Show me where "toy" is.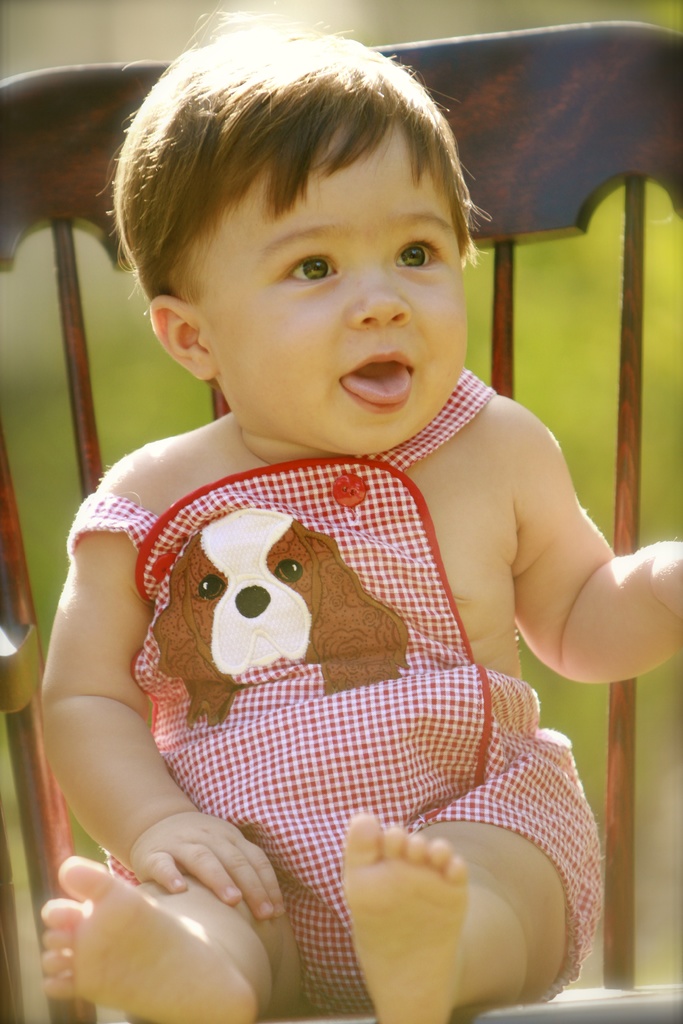
"toy" is at (156, 507, 417, 741).
